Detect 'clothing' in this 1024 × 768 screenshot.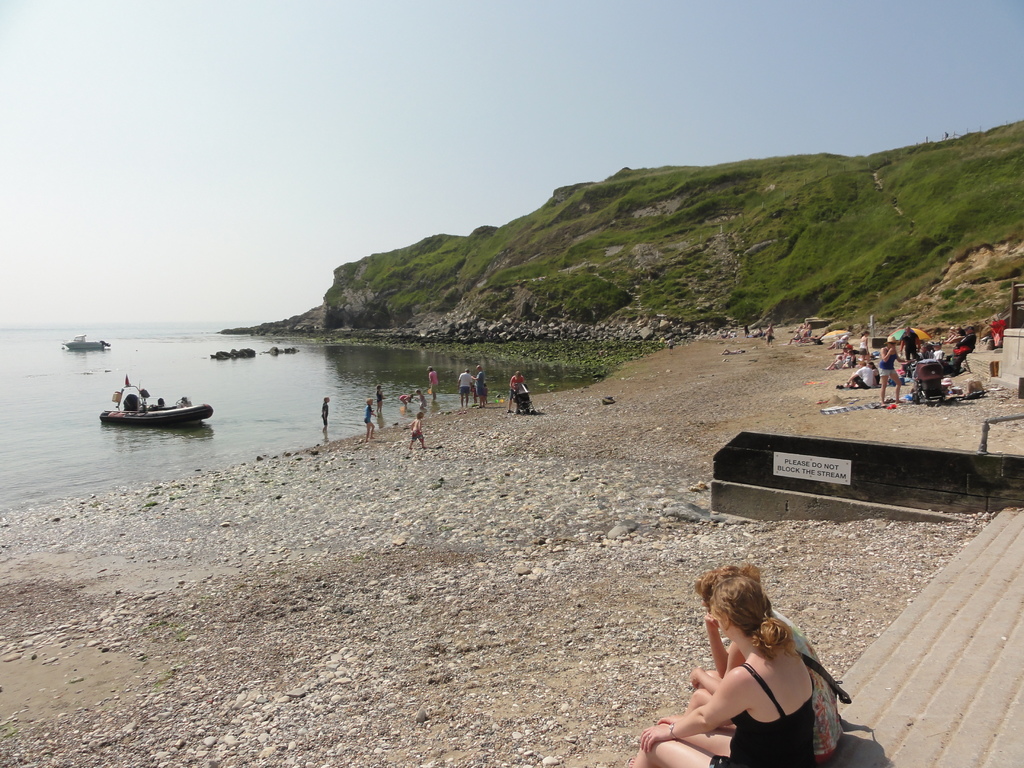
Detection: [929,351,940,361].
